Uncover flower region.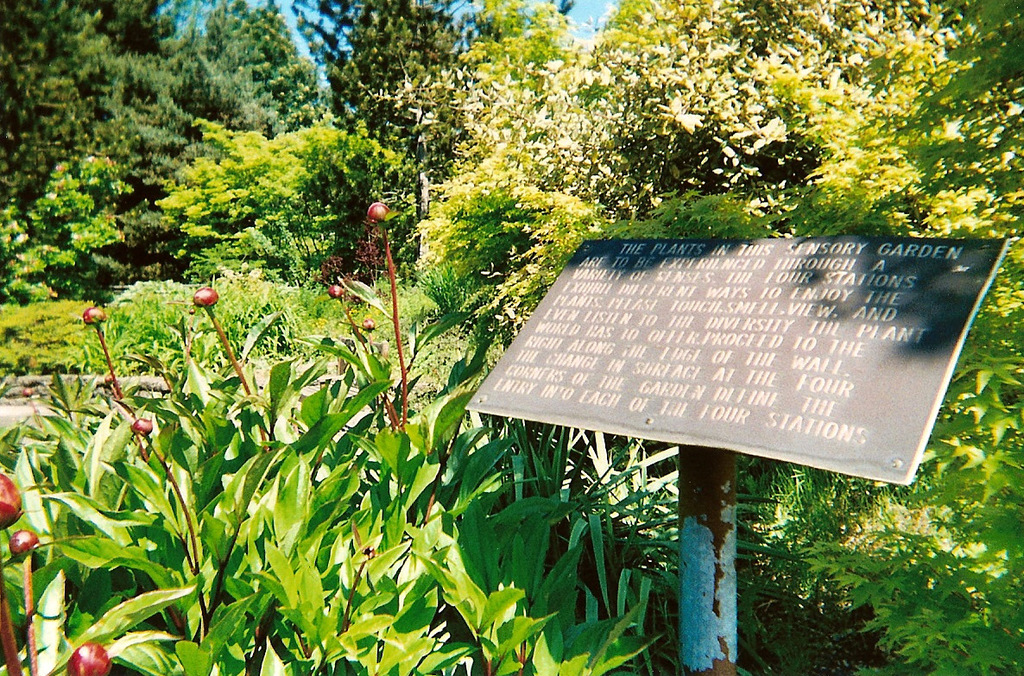
Uncovered: Rect(12, 528, 41, 553).
